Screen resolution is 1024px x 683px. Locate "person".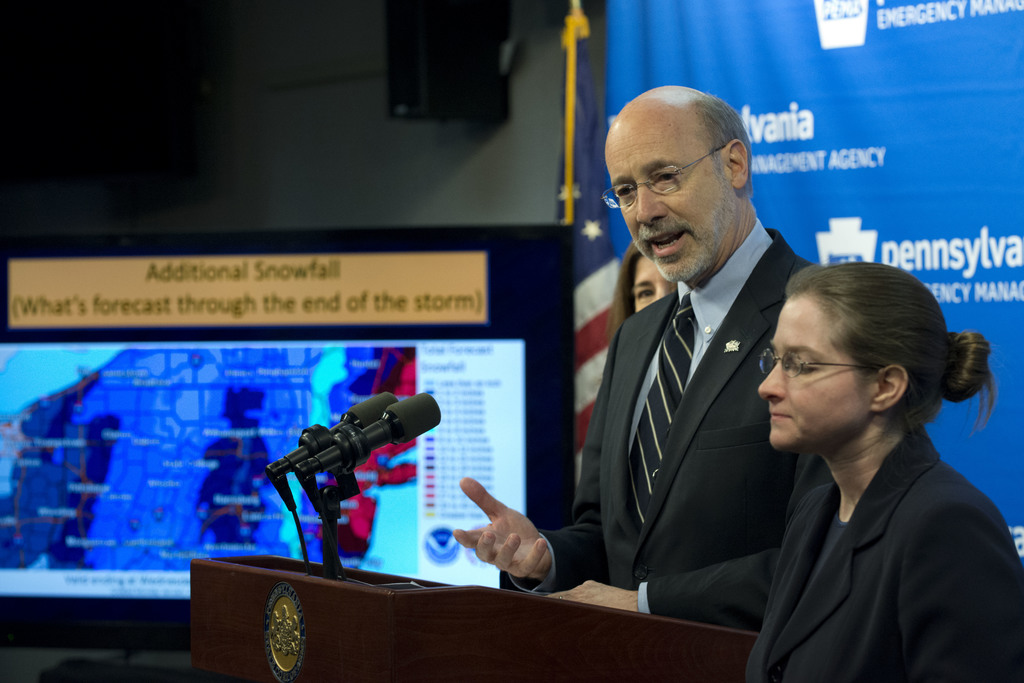
621, 242, 669, 323.
